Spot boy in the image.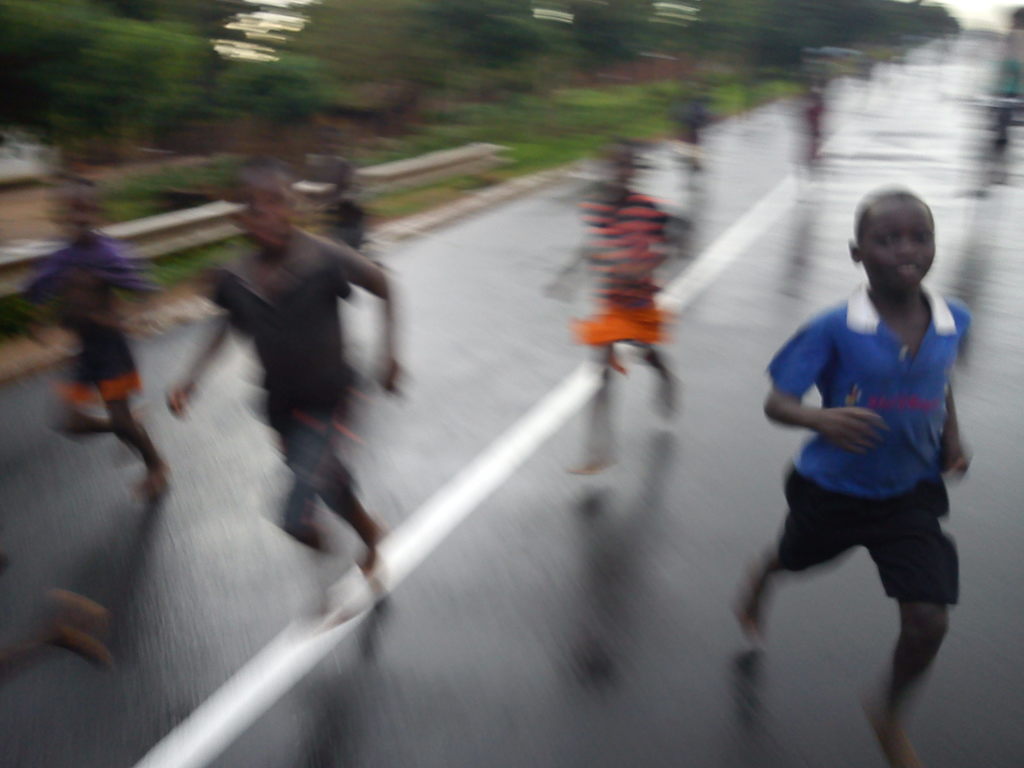
boy found at x1=168 y1=150 x2=397 y2=569.
